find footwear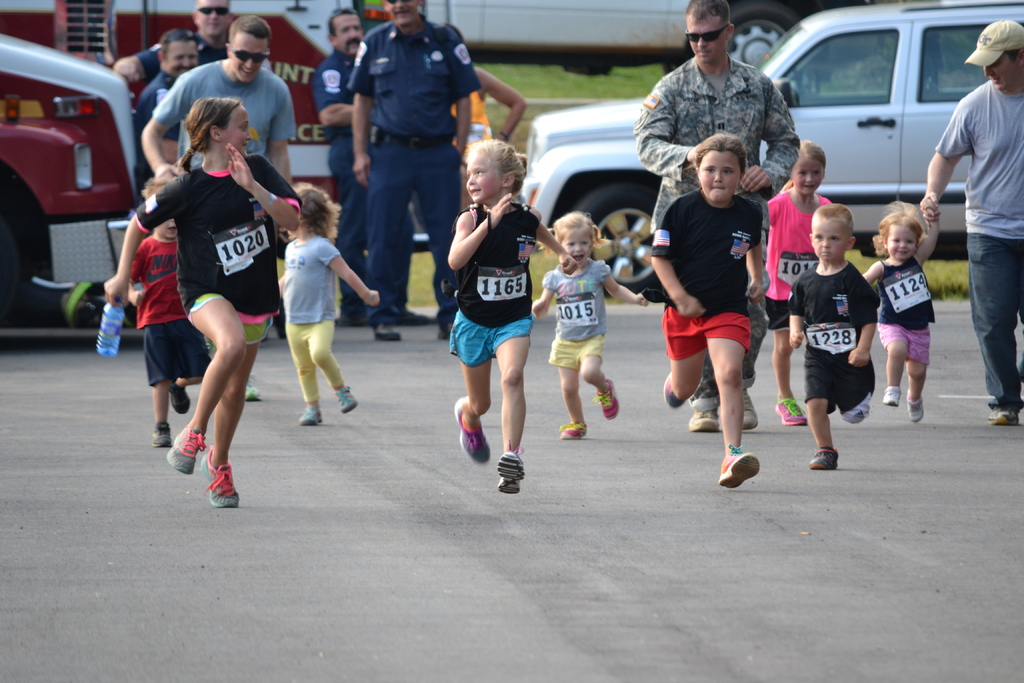
region(166, 384, 191, 414)
